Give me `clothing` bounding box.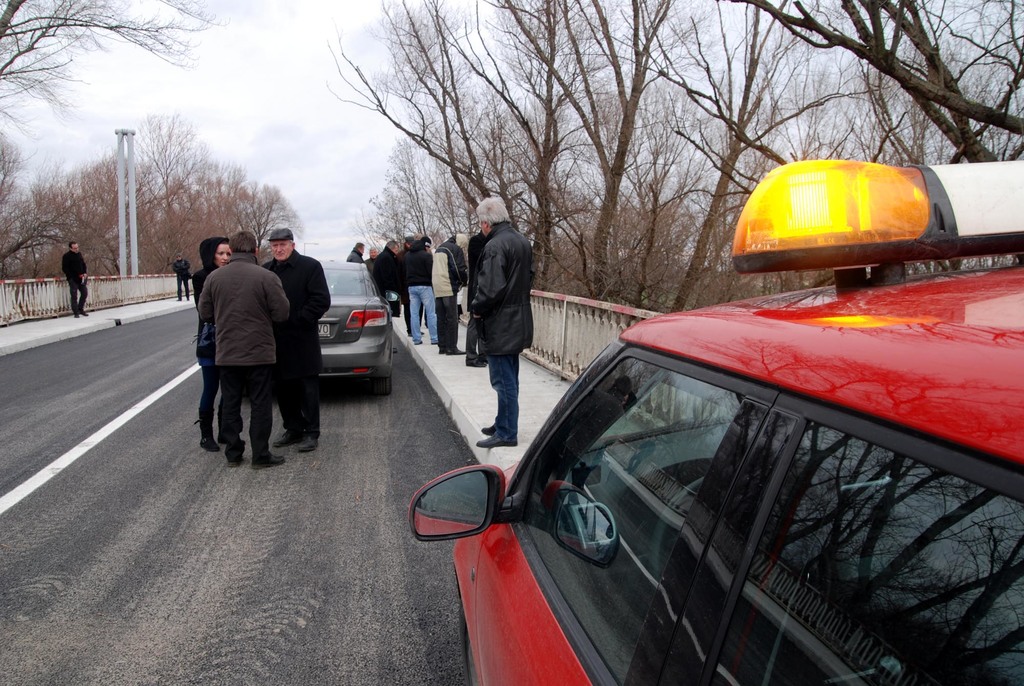
(left=191, top=256, right=282, bottom=441).
